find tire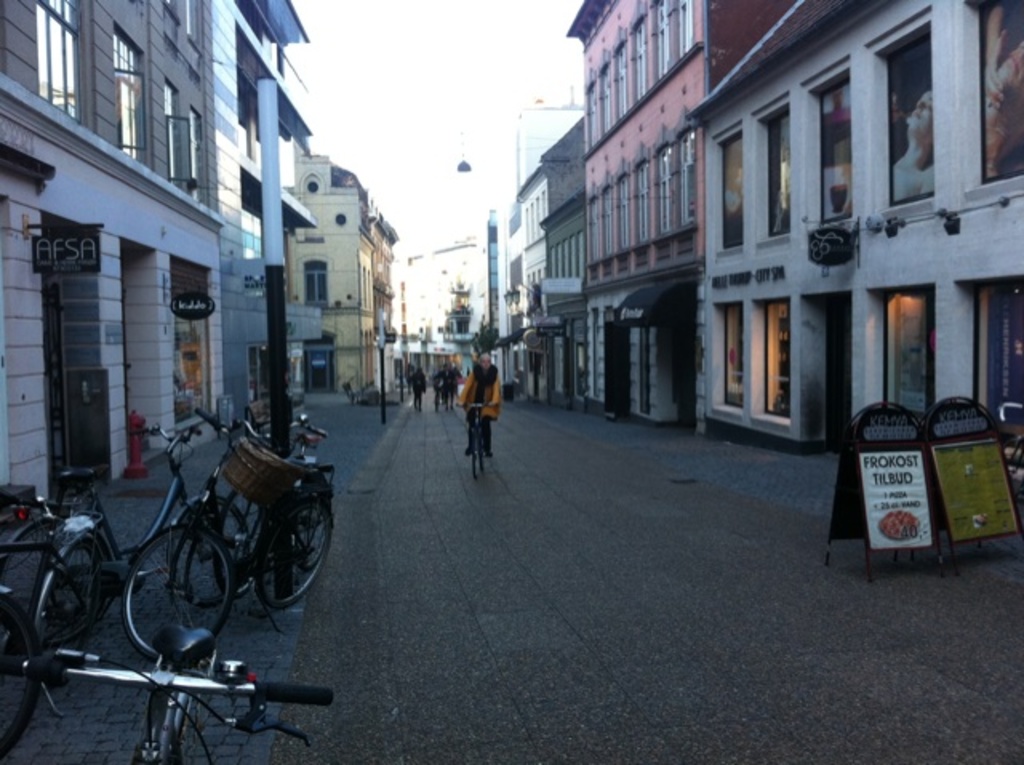
region(174, 656, 221, 754)
